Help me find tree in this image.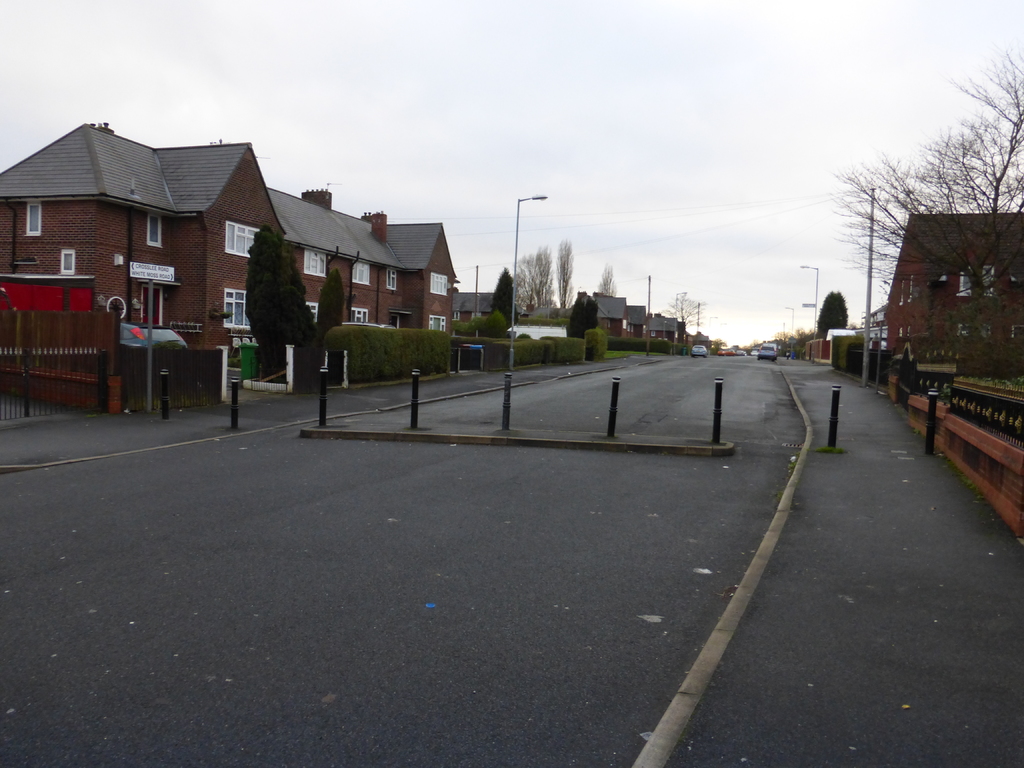
Found it: crop(554, 236, 578, 311).
